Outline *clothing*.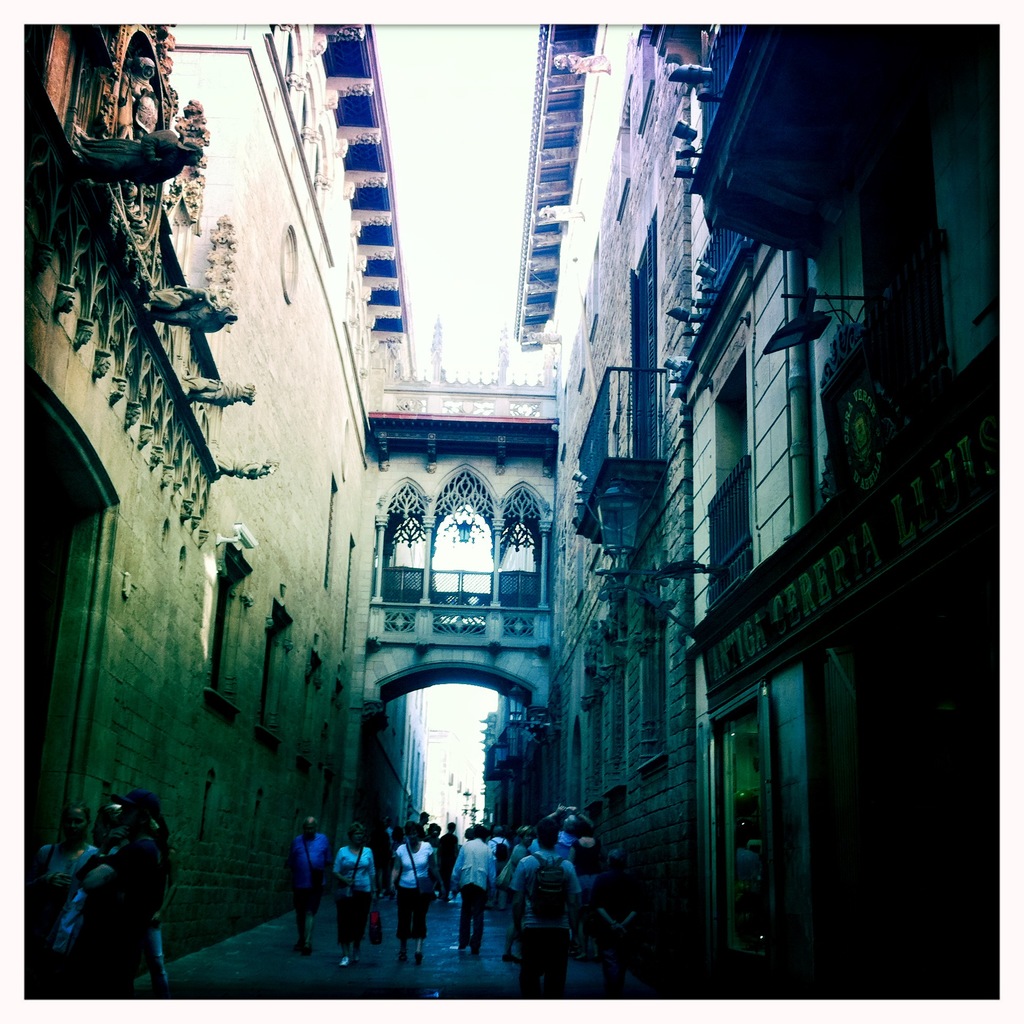
Outline: bbox(139, 843, 169, 993).
